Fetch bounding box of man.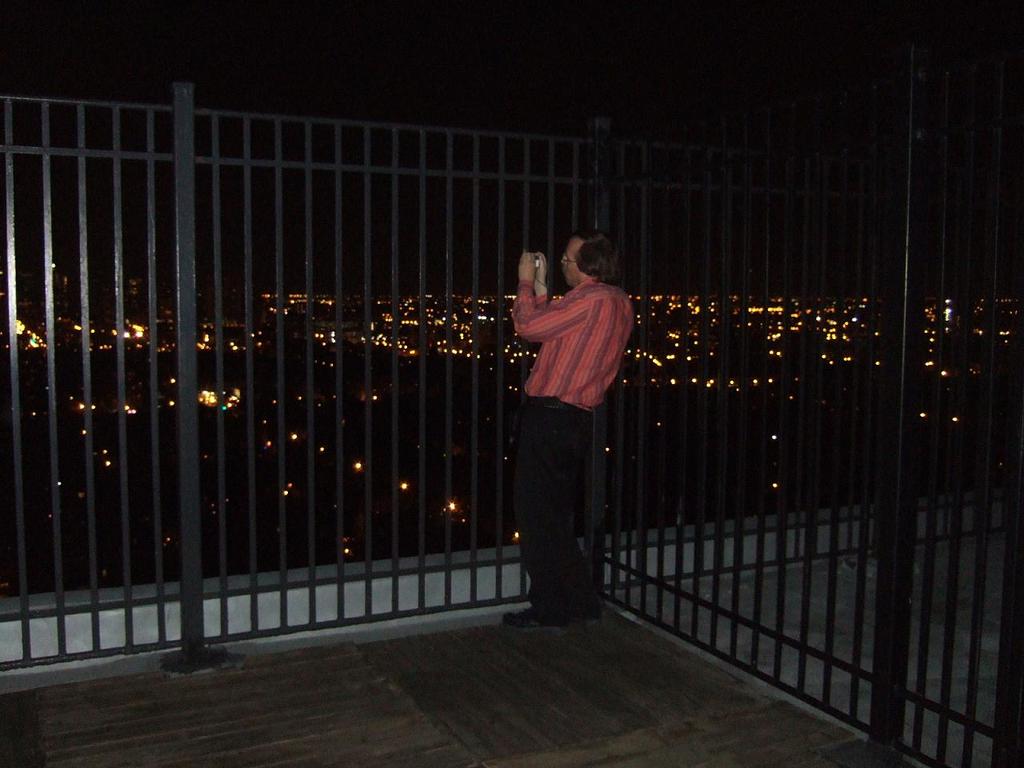
Bbox: <bbox>488, 229, 642, 640</bbox>.
